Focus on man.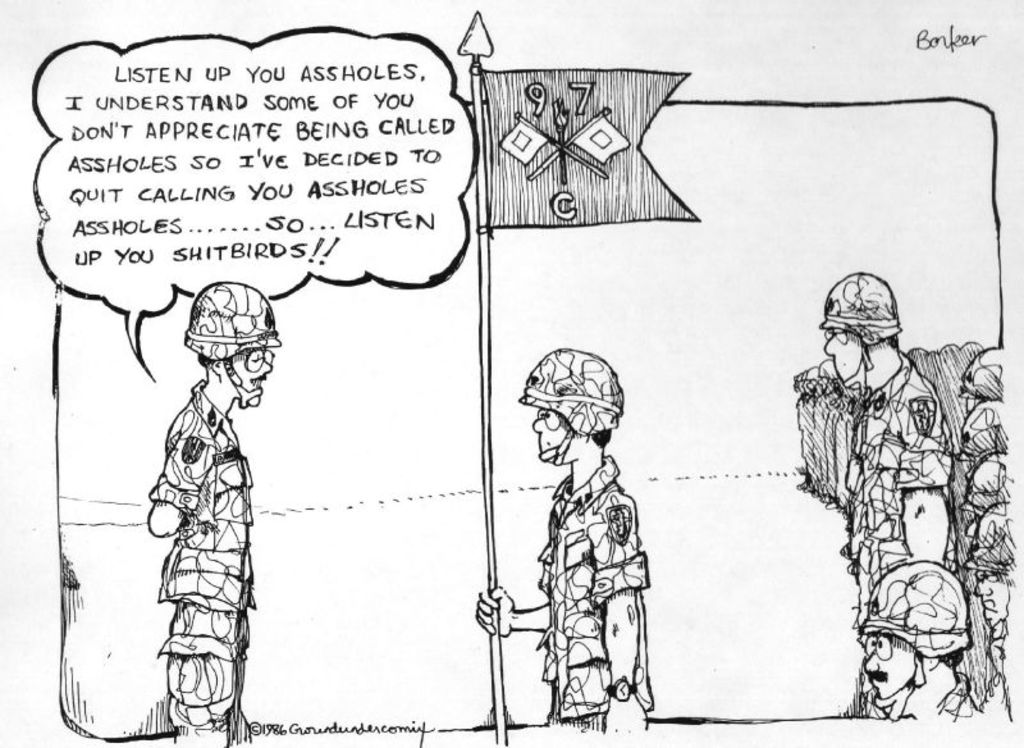
Focused at box(824, 266, 955, 619).
